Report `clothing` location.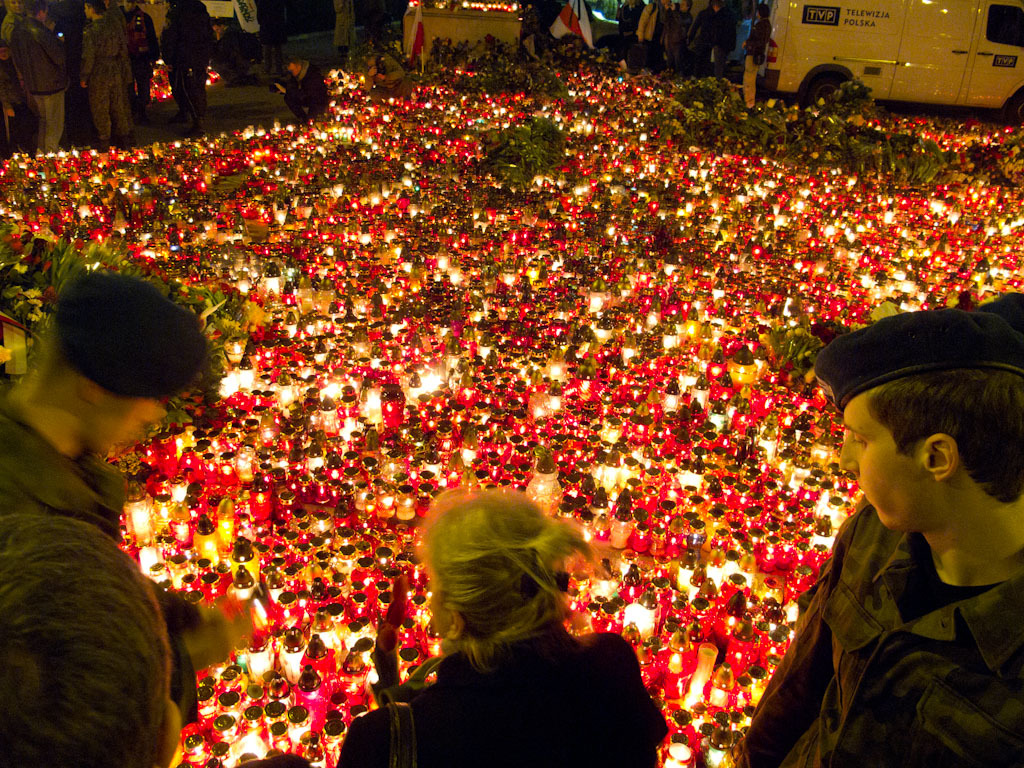
Report: bbox=(334, 0, 357, 45).
